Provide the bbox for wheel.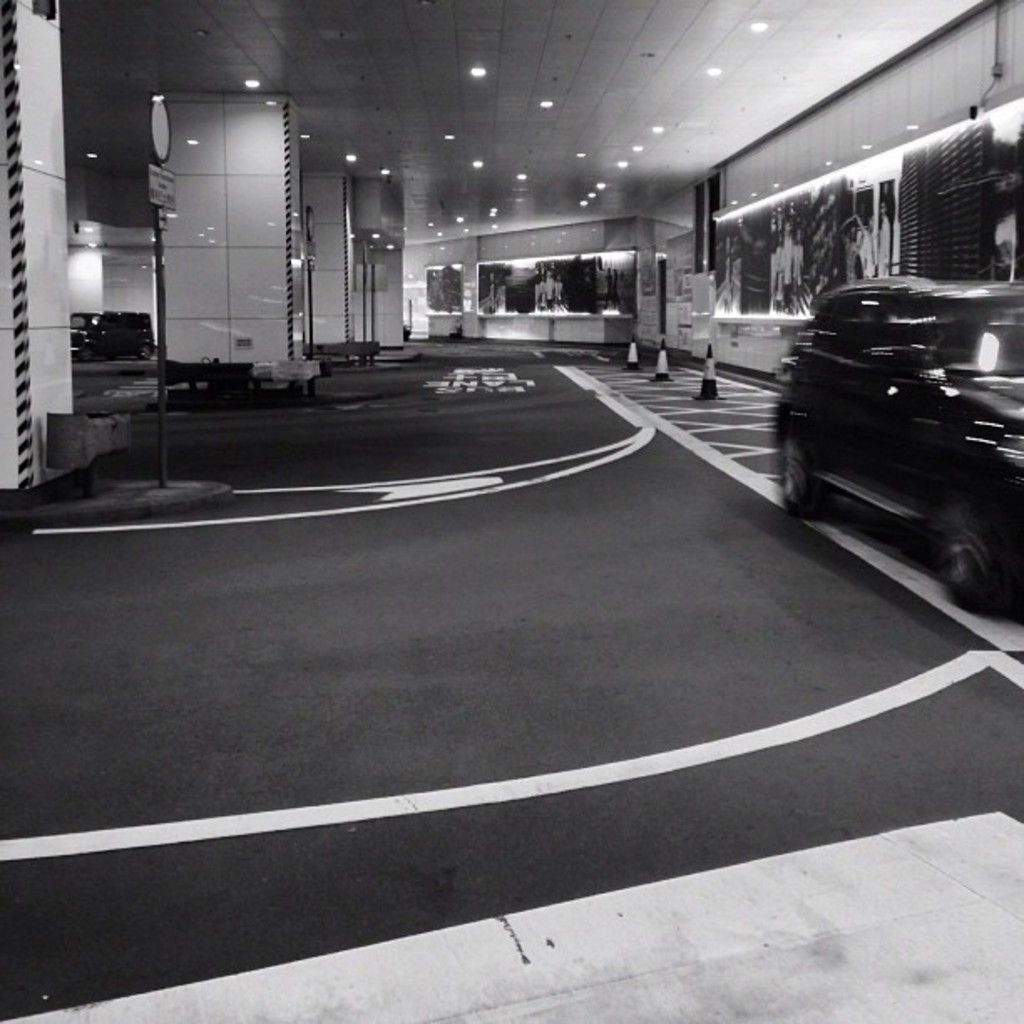
rect(144, 346, 152, 360).
